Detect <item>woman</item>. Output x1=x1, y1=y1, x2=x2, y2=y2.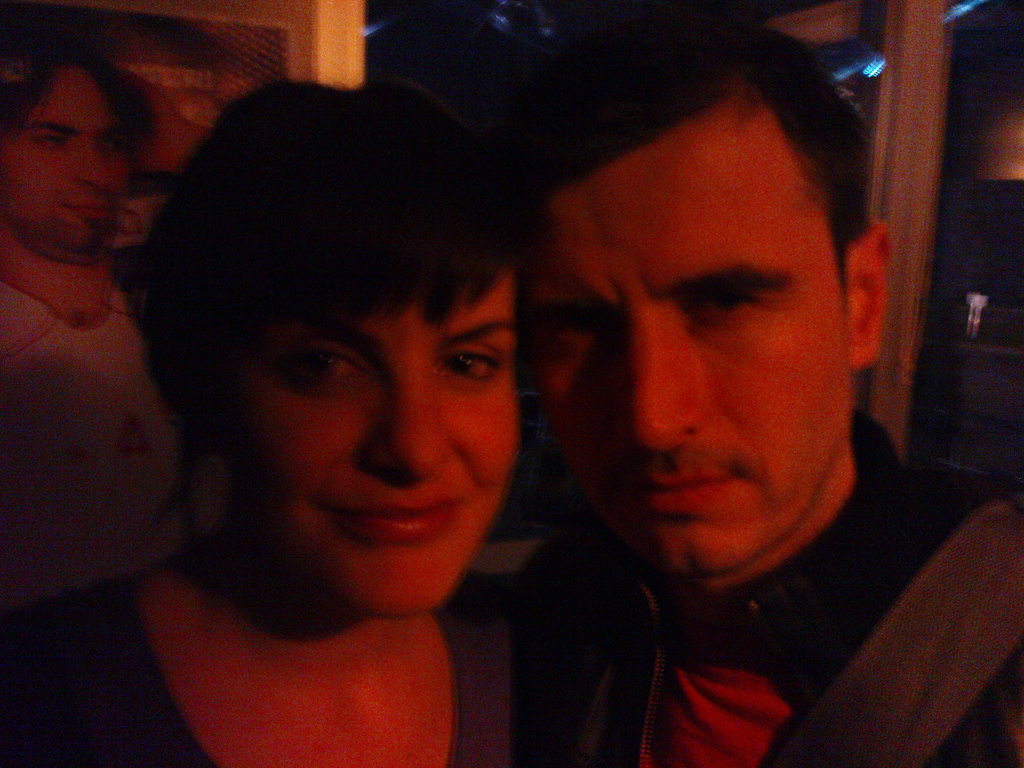
x1=0, y1=73, x2=618, y2=767.
